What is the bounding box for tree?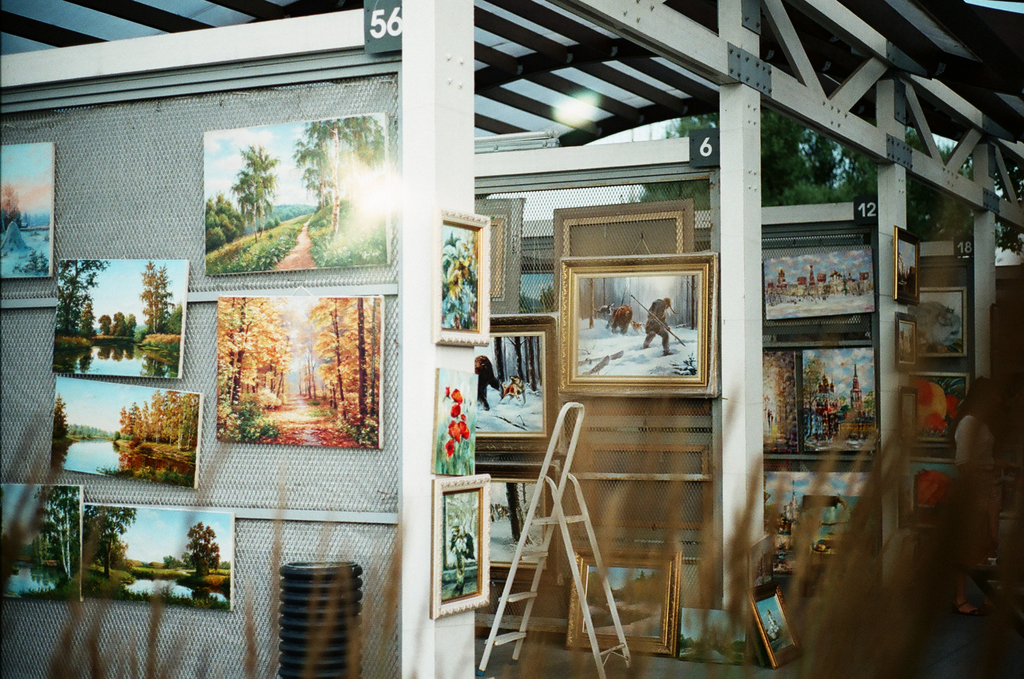
x1=189 y1=523 x2=220 y2=580.
